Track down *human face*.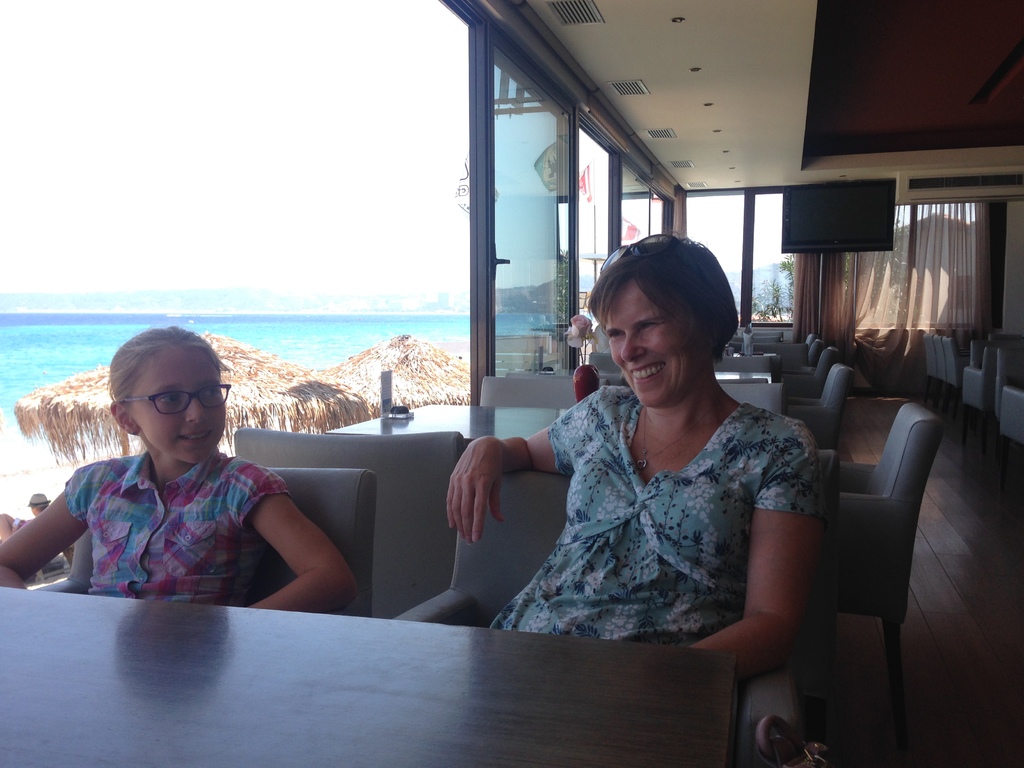
Tracked to left=128, top=346, right=228, bottom=468.
